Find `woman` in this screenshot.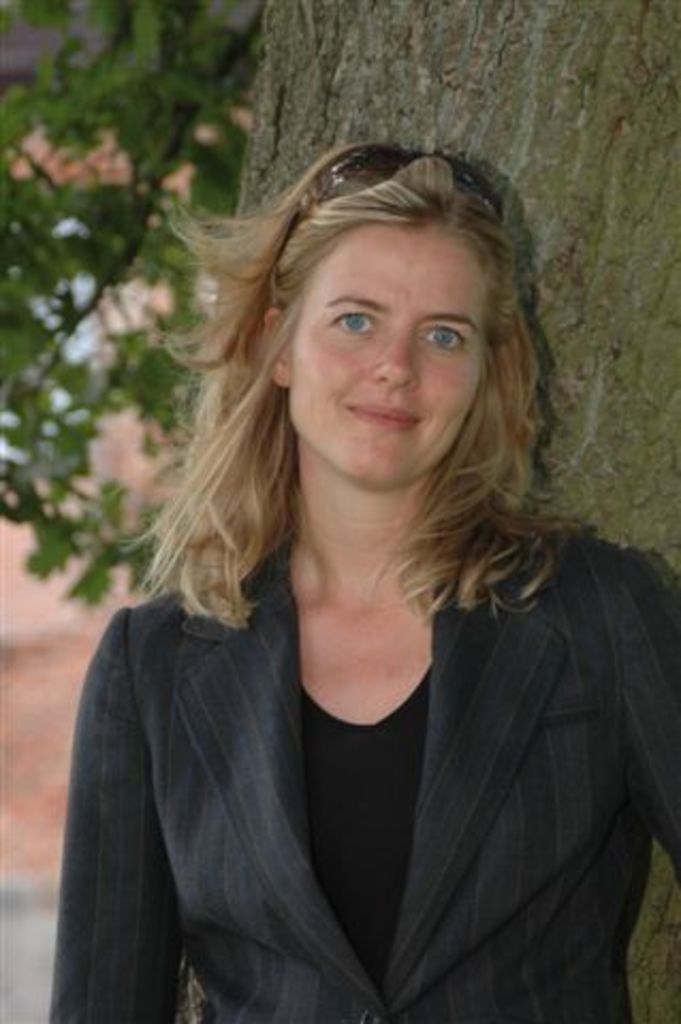
The bounding box for `woman` is select_region(41, 156, 680, 1001).
